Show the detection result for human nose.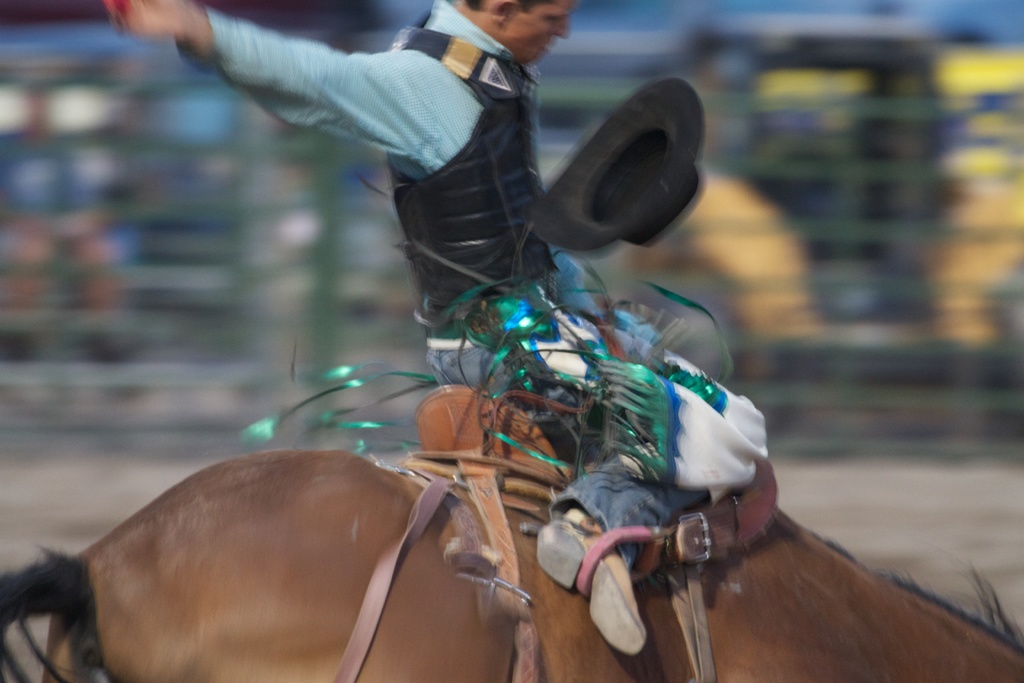
552:13:570:38.
